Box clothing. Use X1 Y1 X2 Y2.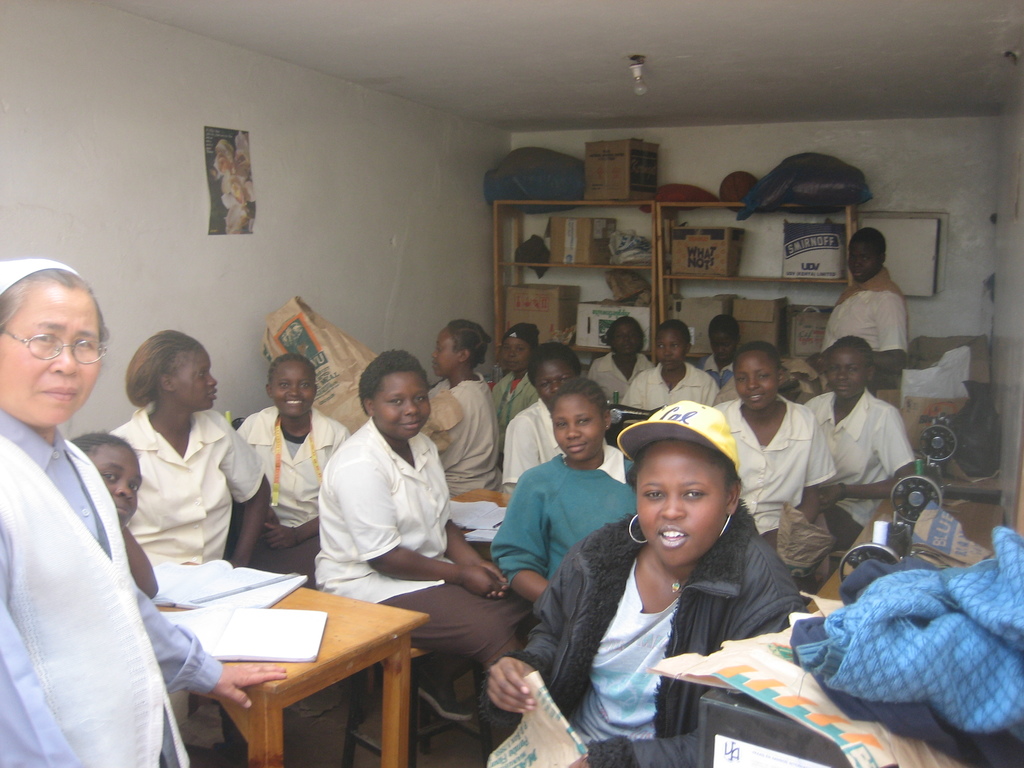
481 367 543 474.
